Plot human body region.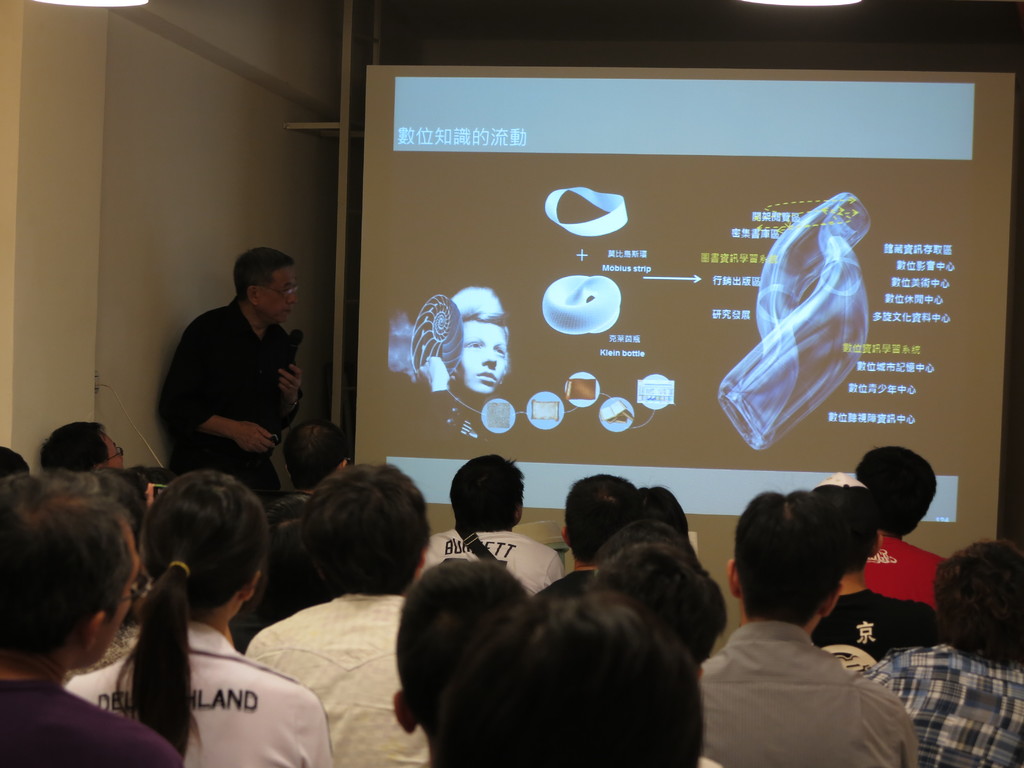
Plotted at 415/525/566/596.
